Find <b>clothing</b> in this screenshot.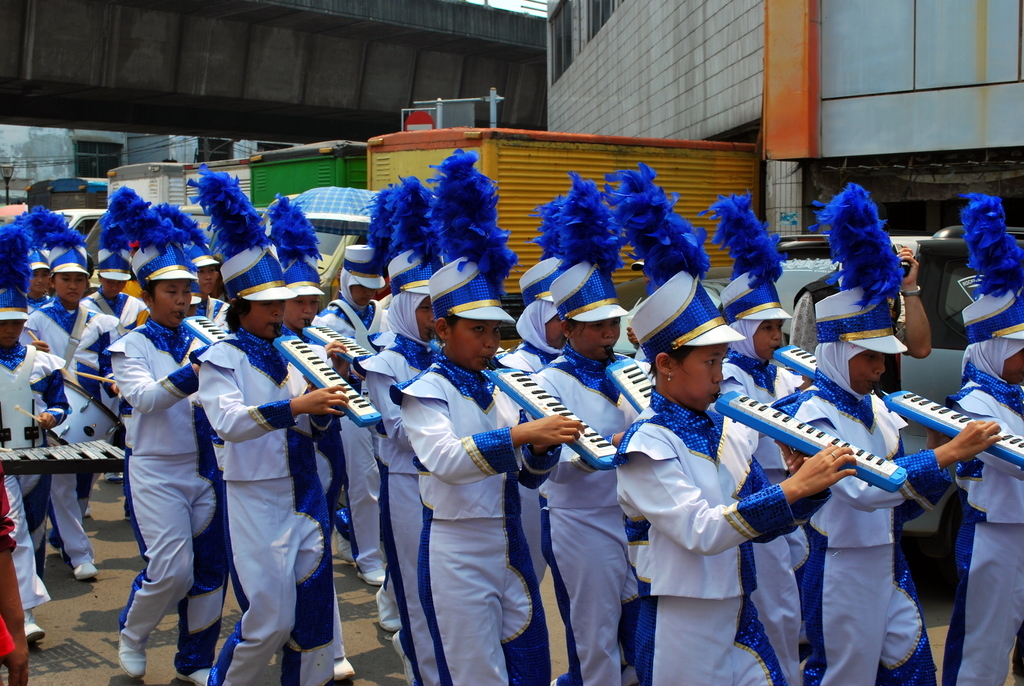
The bounding box for <b>clothing</b> is l=946, t=366, r=1021, b=684.
